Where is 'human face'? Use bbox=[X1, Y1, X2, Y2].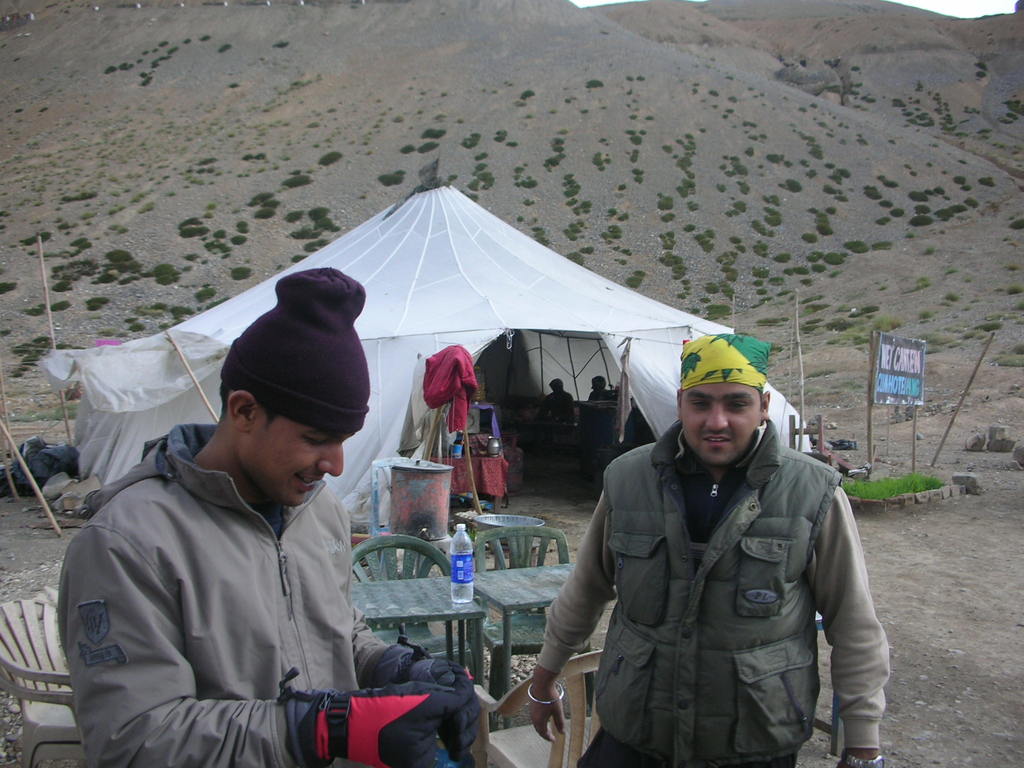
bbox=[675, 382, 762, 465].
